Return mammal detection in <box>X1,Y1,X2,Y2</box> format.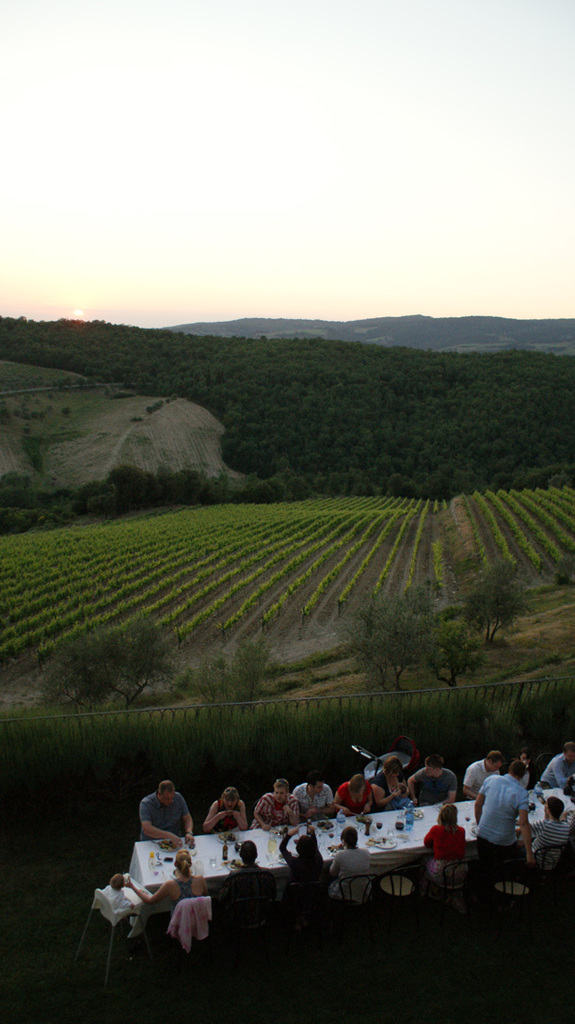
<box>229,841,275,896</box>.
